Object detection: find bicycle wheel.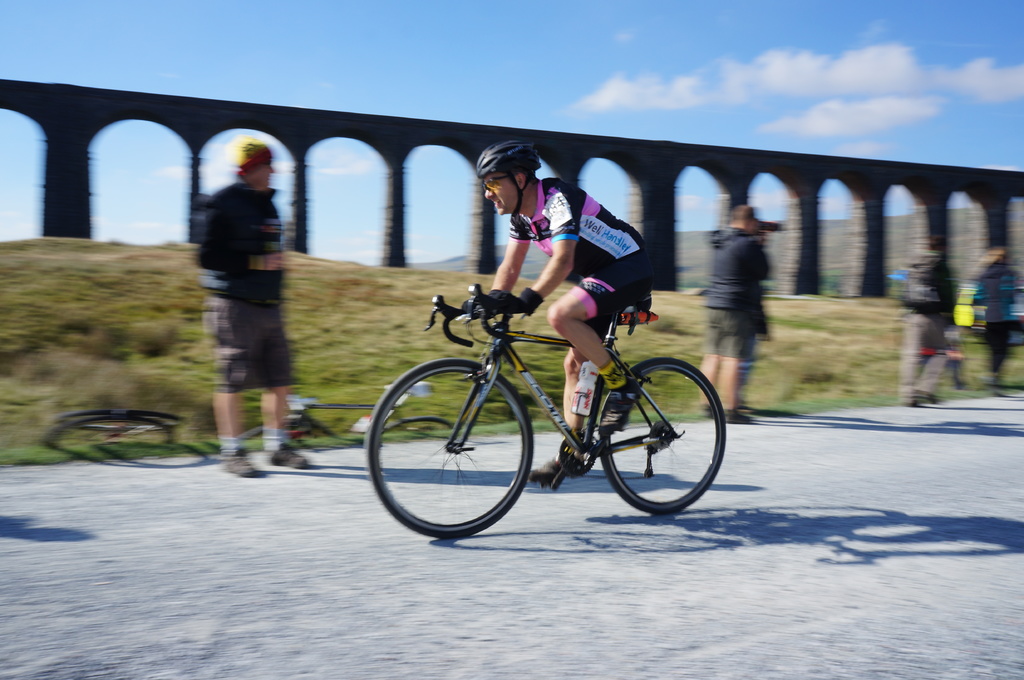
x1=598 y1=355 x2=726 y2=521.
